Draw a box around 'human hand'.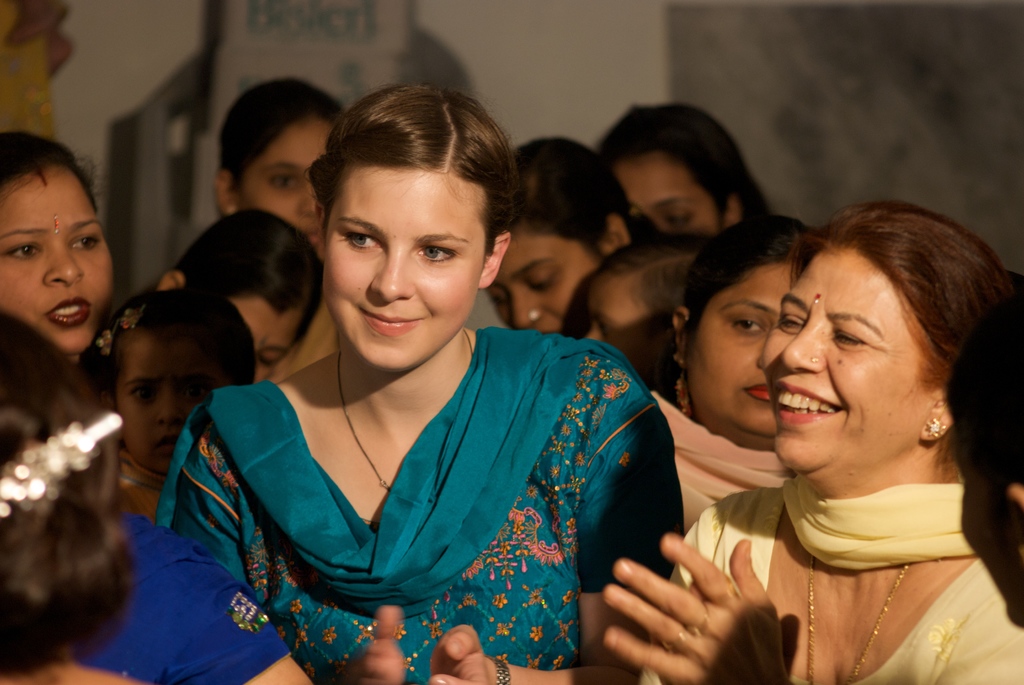
[428, 623, 495, 684].
